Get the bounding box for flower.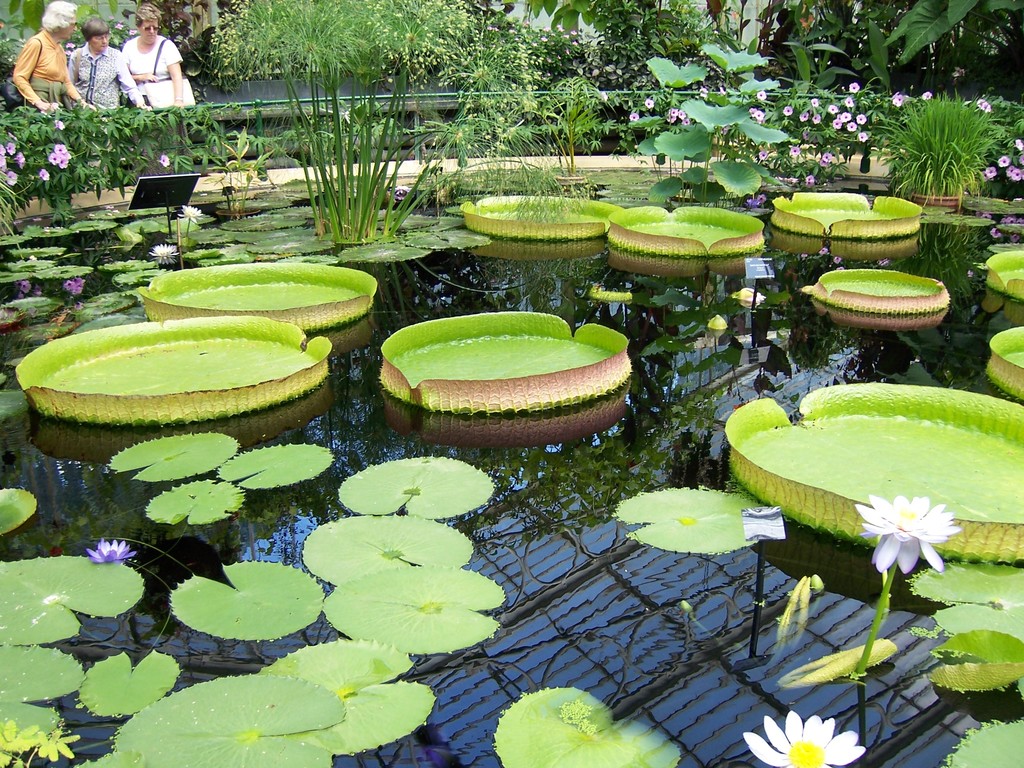
BBox(394, 183, 412, 194).
